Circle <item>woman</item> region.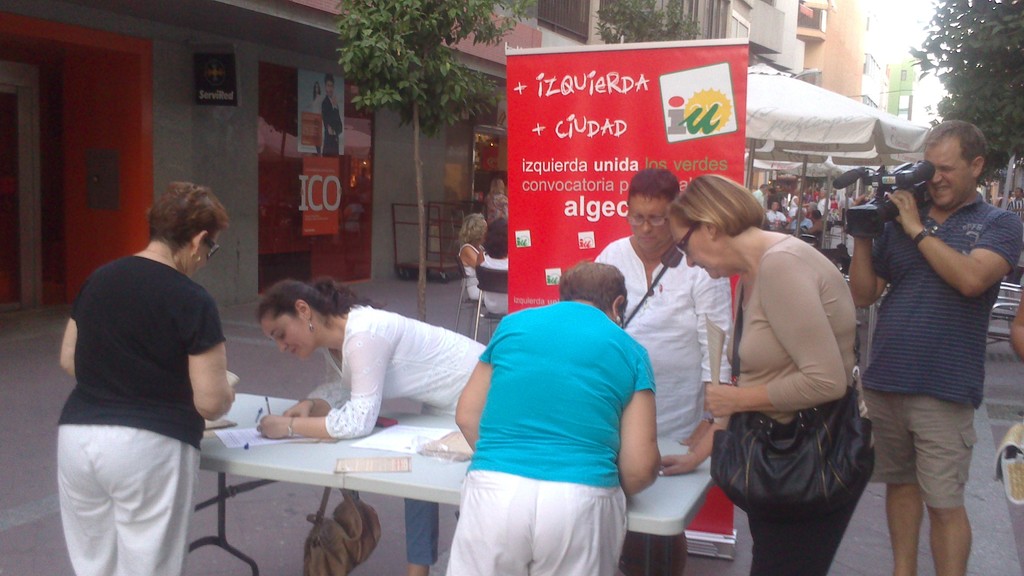
Region: l=254, t=276, r=494, b=575.
